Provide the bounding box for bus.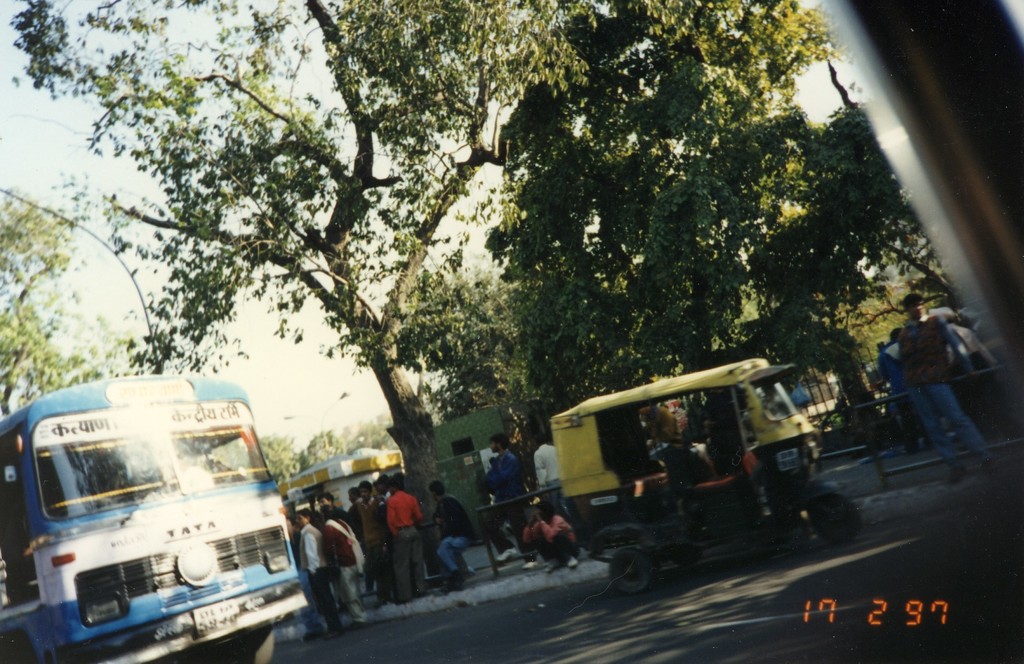
[0,368,307,663].
